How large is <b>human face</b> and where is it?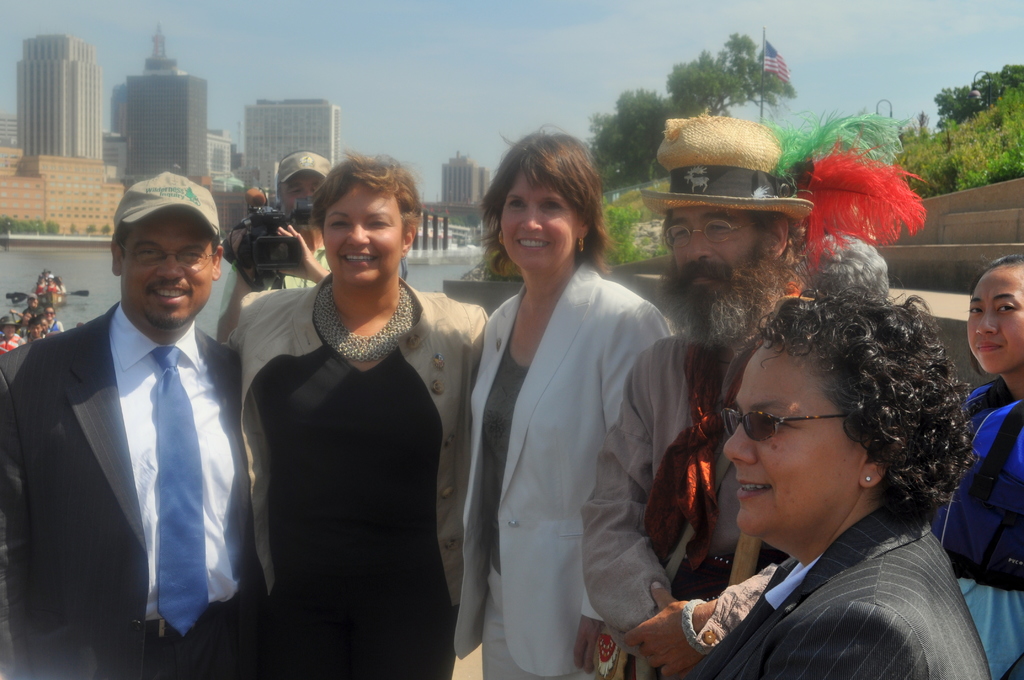
Bounding box: [left=495, top=174, right=570, bottom=268].
